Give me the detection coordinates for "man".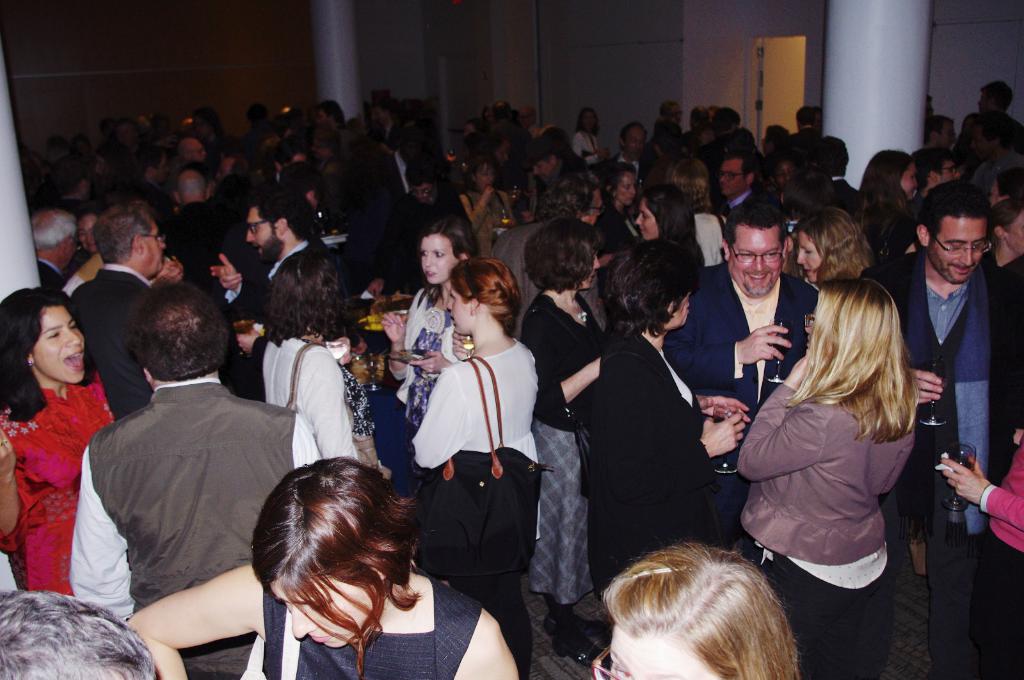
111, 117, 152, 158.
